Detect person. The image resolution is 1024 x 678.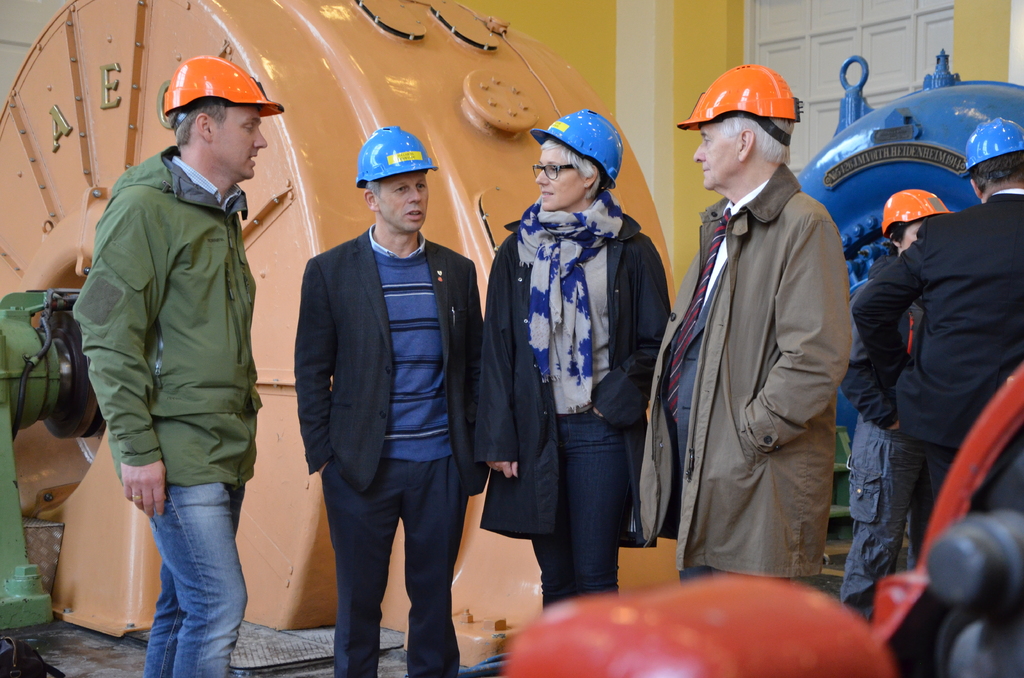
[855, 121, 1023, 560].
